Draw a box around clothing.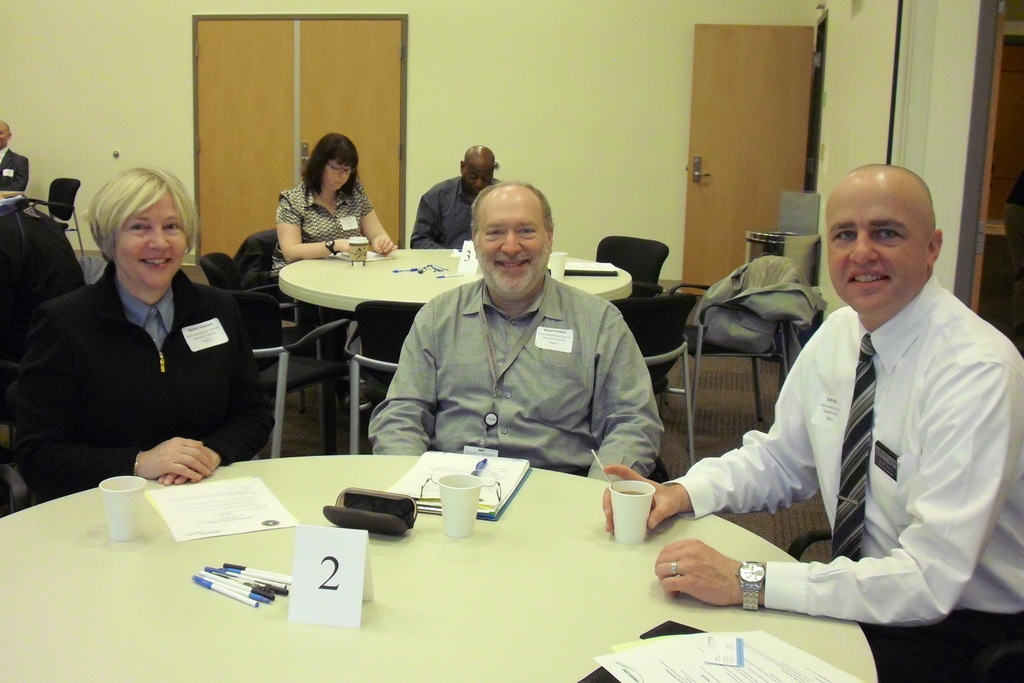
(left=669, top=278, right=1023, bottom=682).
